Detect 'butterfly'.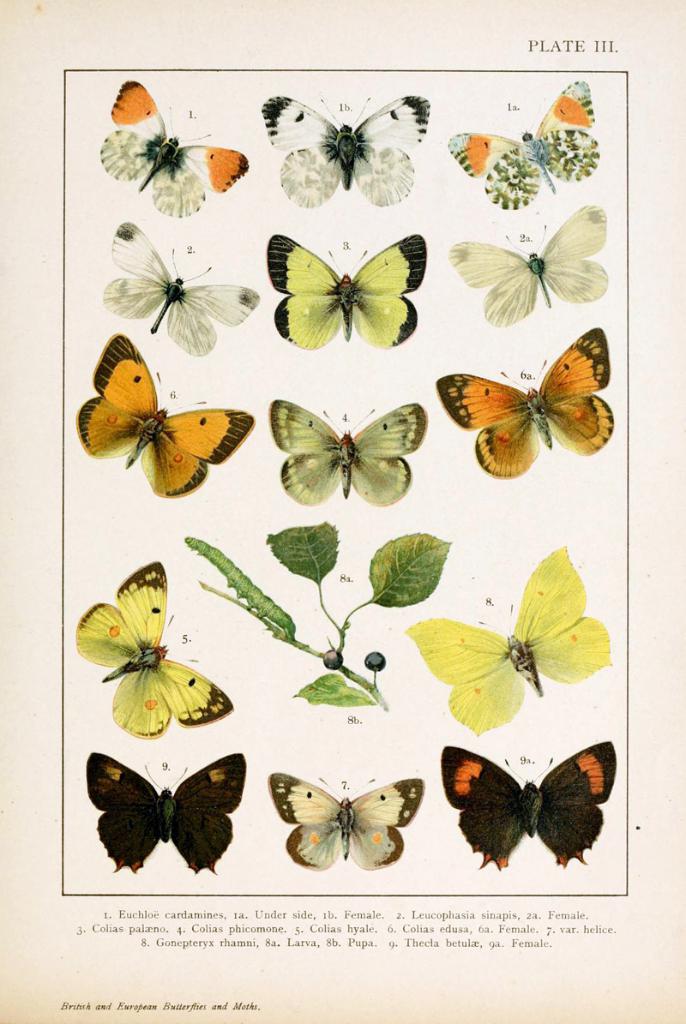
Detected at crop(77, 560, 233, 741).
